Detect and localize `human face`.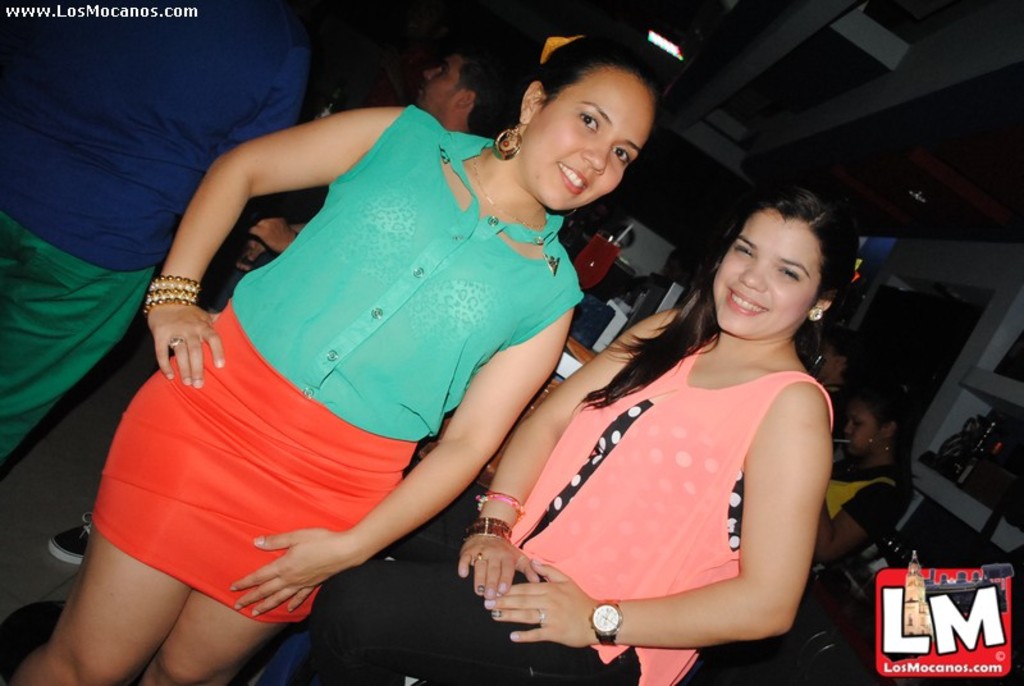
Localized at (left=712, top=209, right=823, bottom=340).
